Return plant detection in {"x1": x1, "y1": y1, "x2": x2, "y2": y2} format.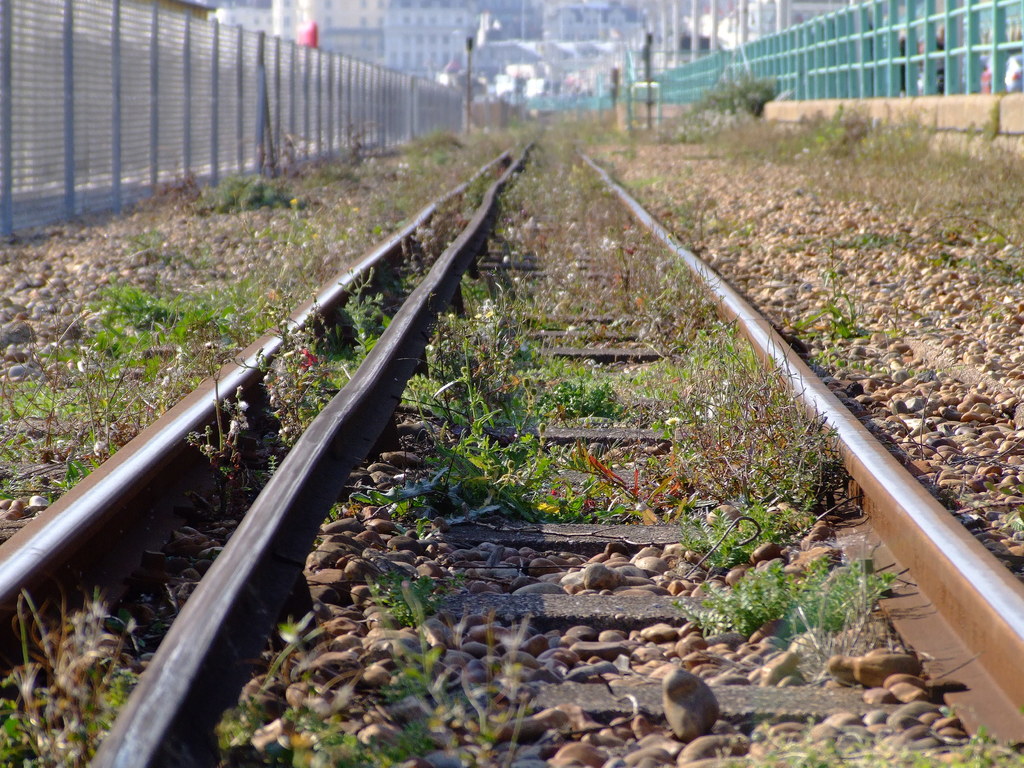
{"x1": 185, "y1": 159, "x2": 298, "y2": 216}.
